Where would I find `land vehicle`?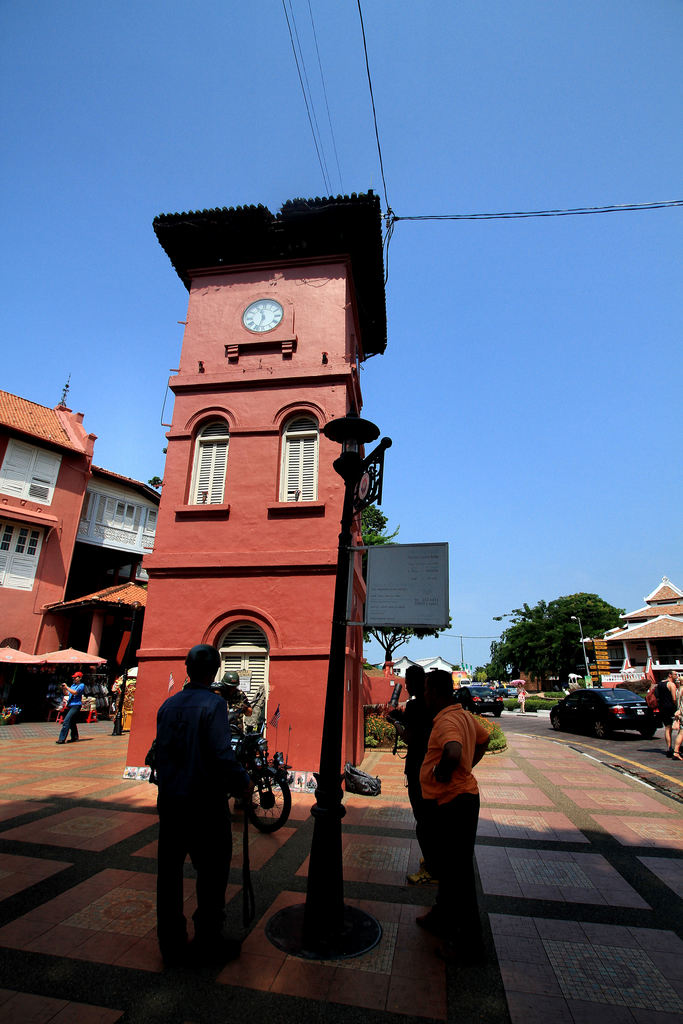
At x1=453, y1=684, x2=506, y2=719.
